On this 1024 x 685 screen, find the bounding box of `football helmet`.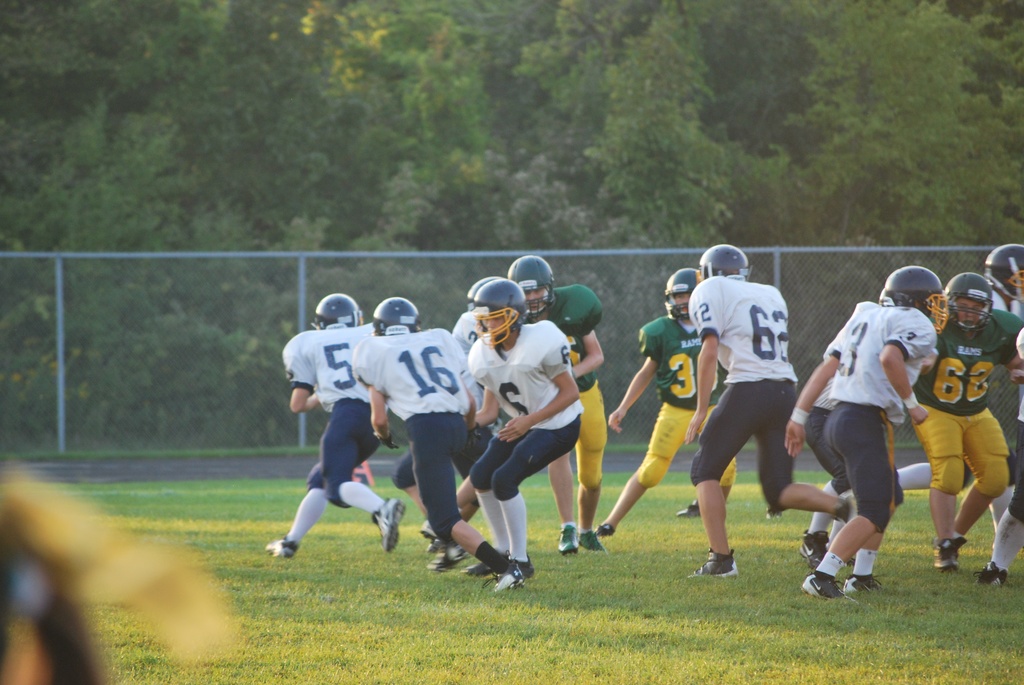
Bounding box: pyautogui.locateOnScreen(940, 269, 999, 338).
